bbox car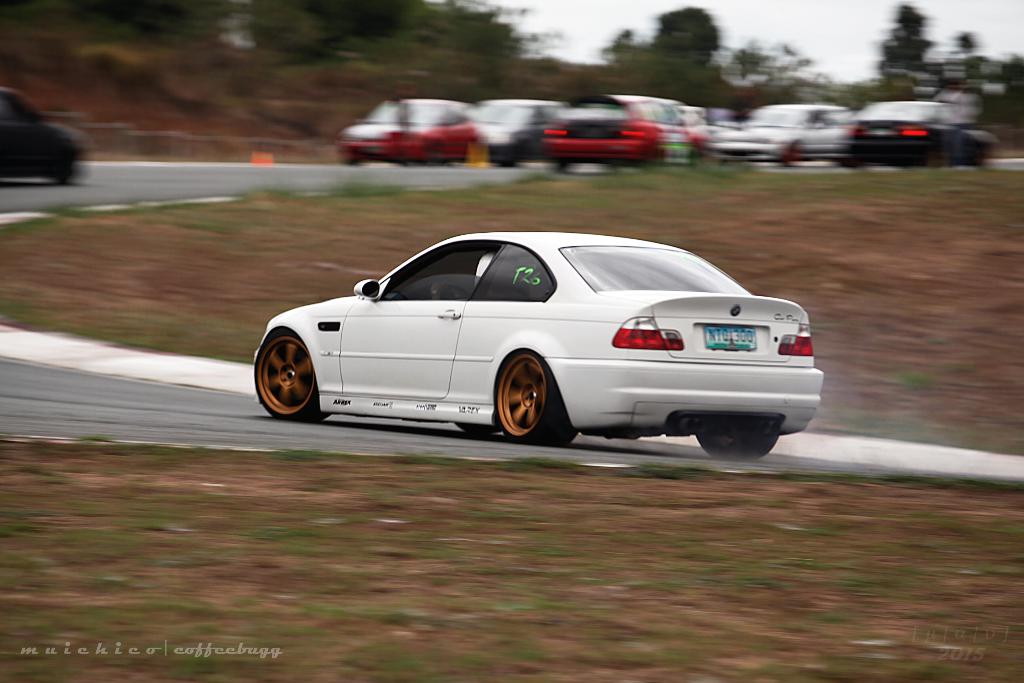
<bbox>0, 86, 86, 181</bbox>
